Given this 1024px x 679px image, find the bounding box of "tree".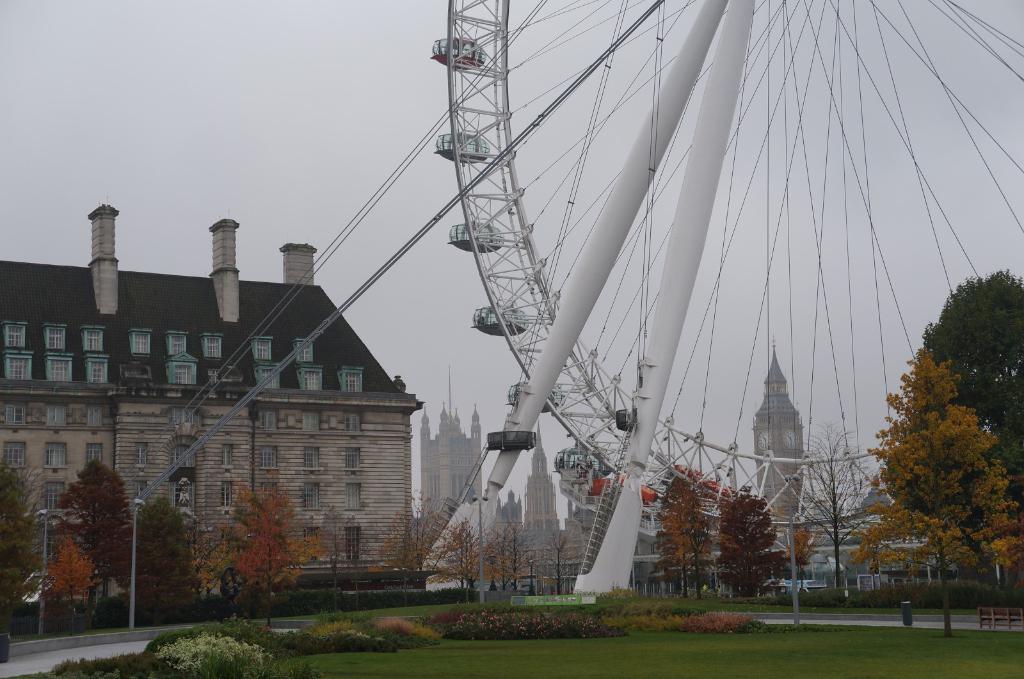
(x1=312, y1=498, x2=378, y2=589).
